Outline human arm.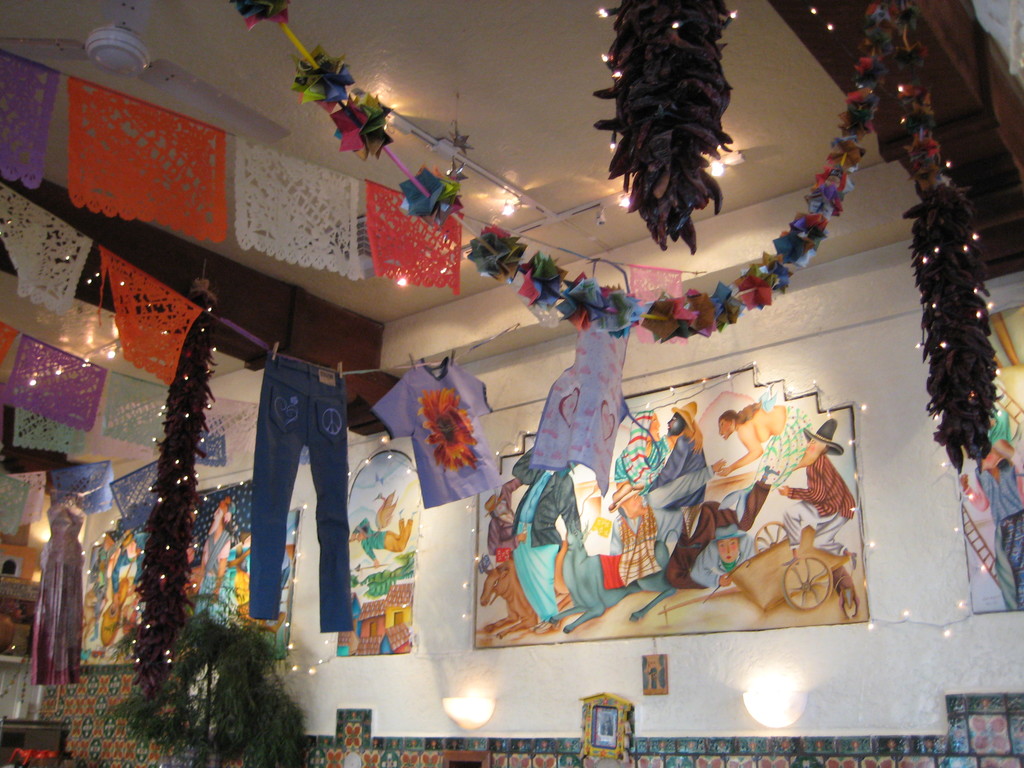
Outline: (left=723, top=421, right=759, bottom=474).
